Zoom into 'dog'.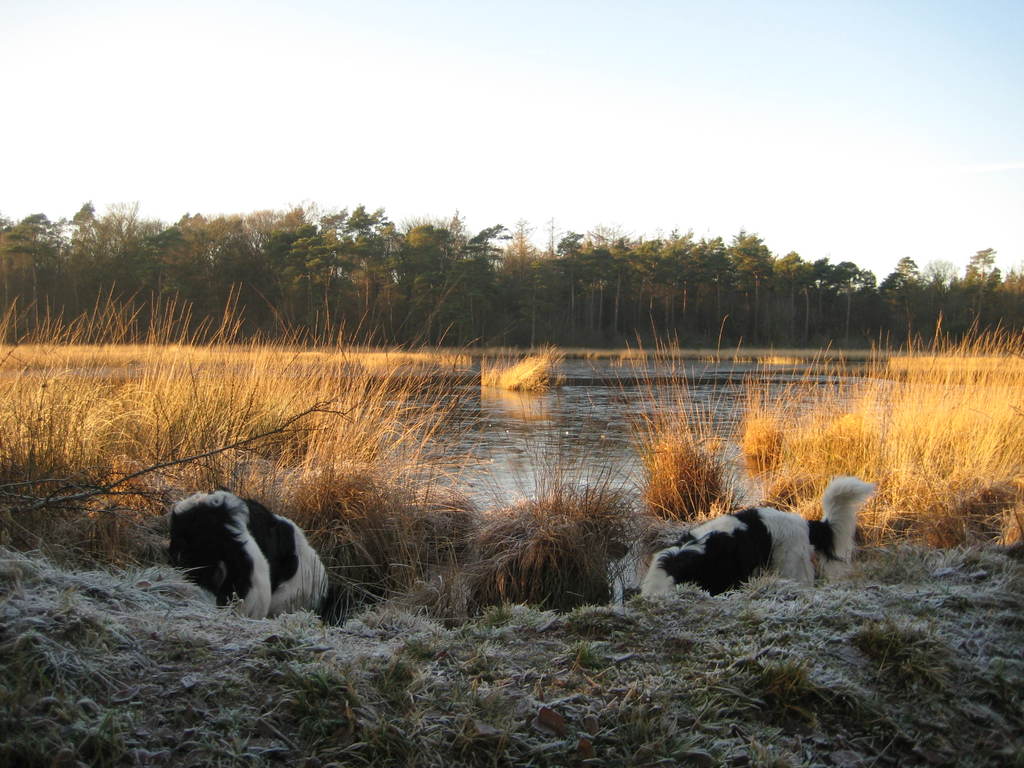
Zoom target: crop(166, 488, 329, 619).
